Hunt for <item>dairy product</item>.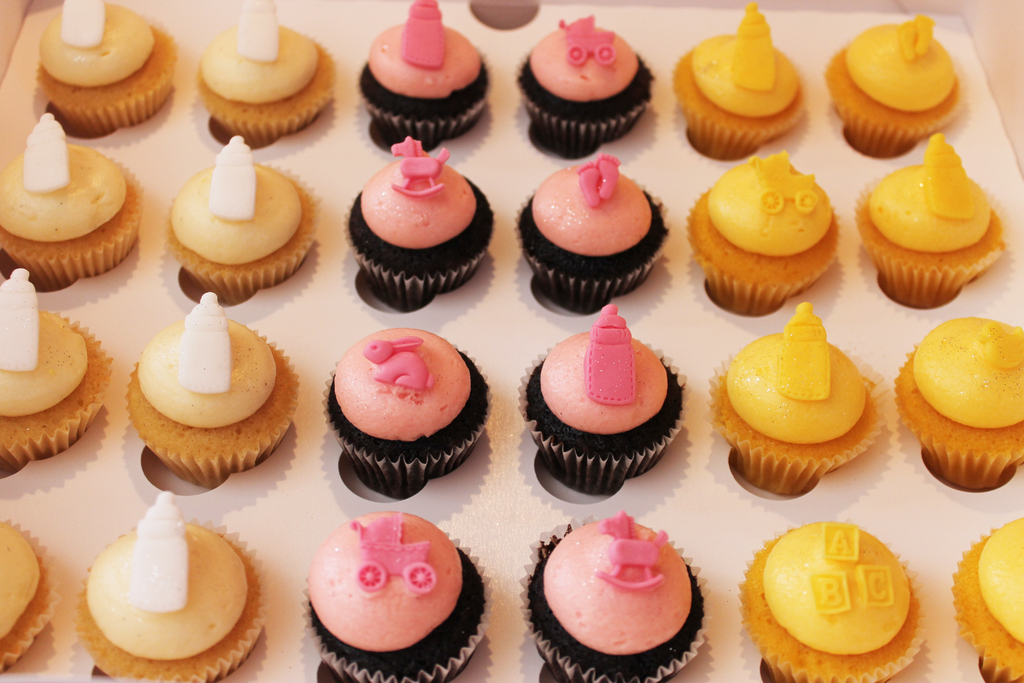
Hunted down at <box>2,285,120,468</box>.
